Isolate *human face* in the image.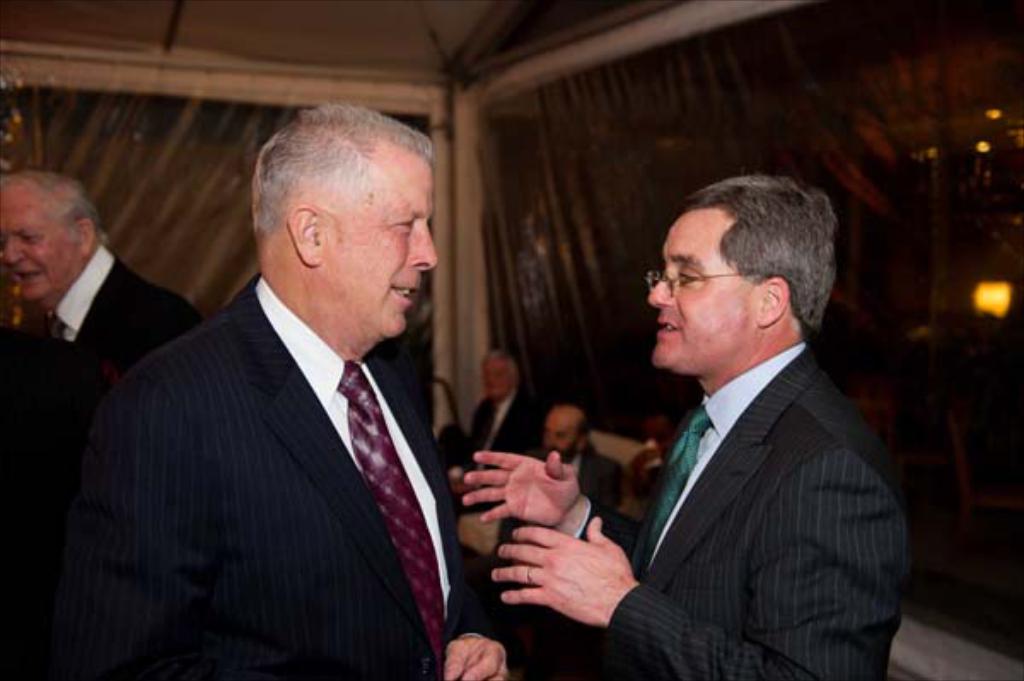
Isolated region: bbox(543, 408, 573, 451).
